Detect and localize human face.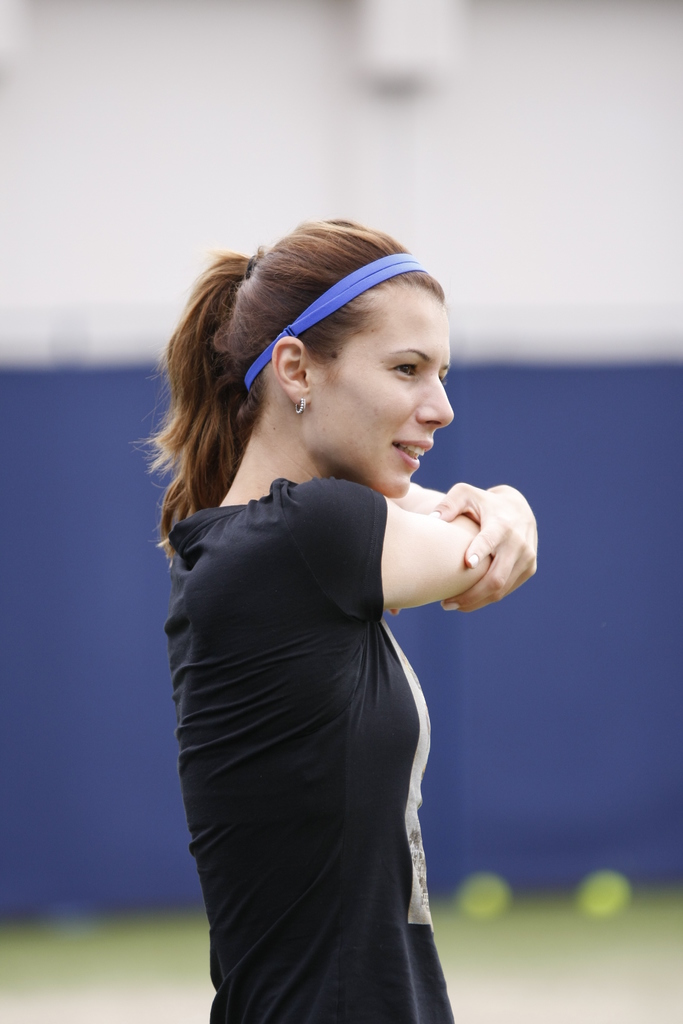
Localized at select_region(308, 290, 455, 493).
